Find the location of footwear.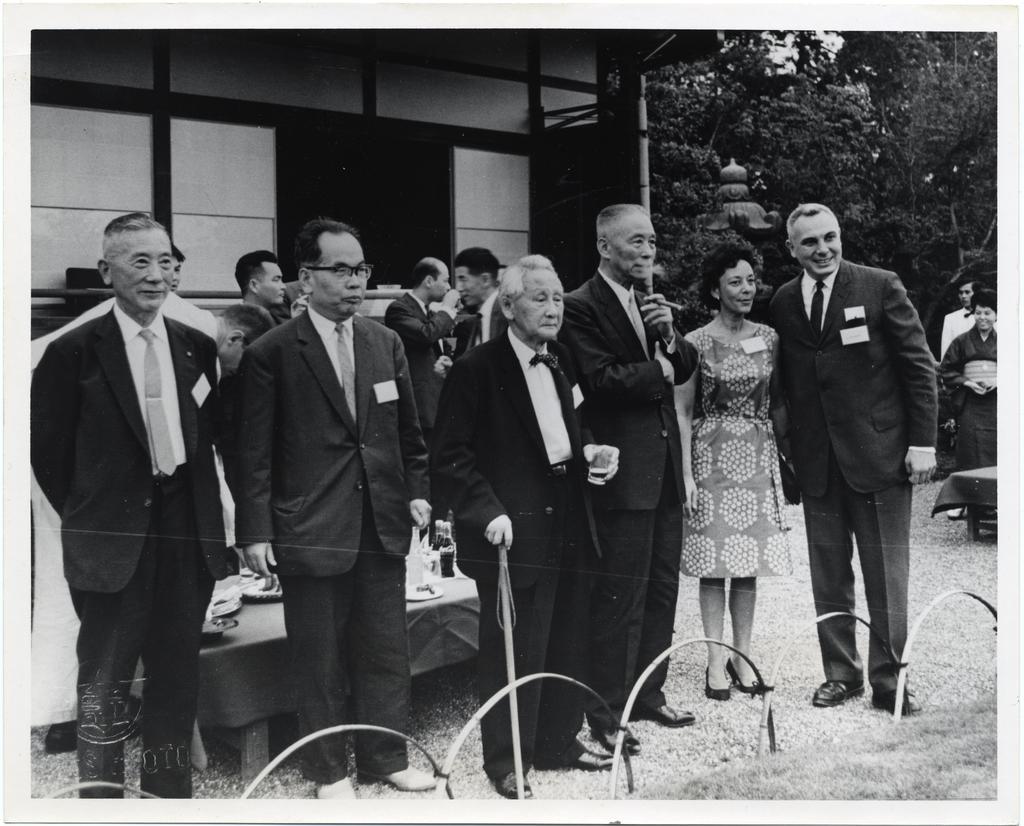
Location: <box>872,685,925,714</box>.
